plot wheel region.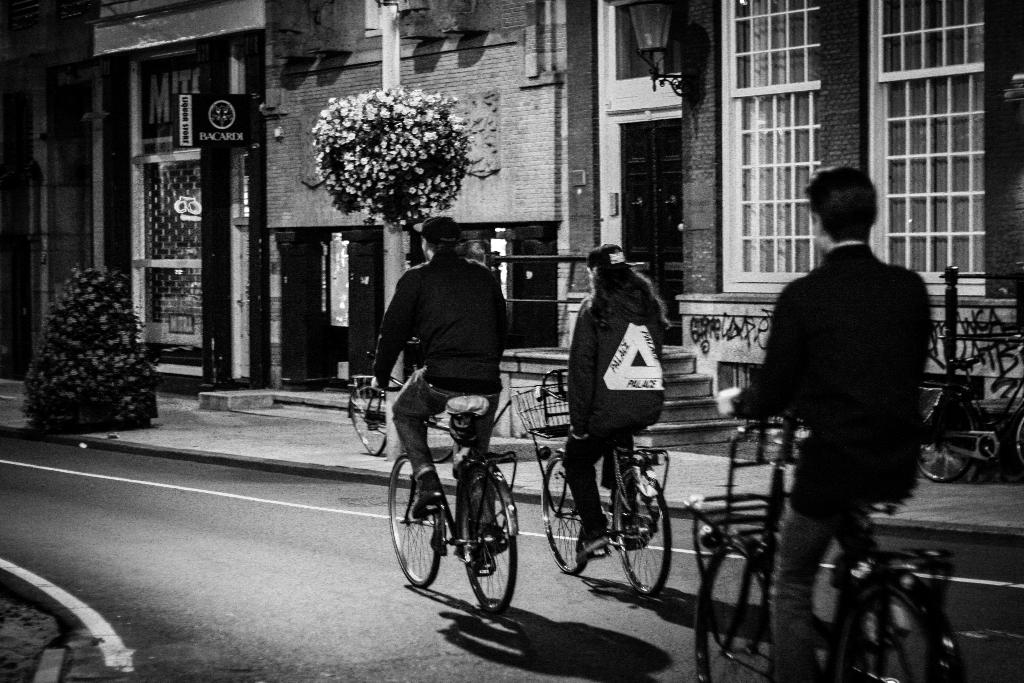
Plotted at 692, 542, 776, 682.
